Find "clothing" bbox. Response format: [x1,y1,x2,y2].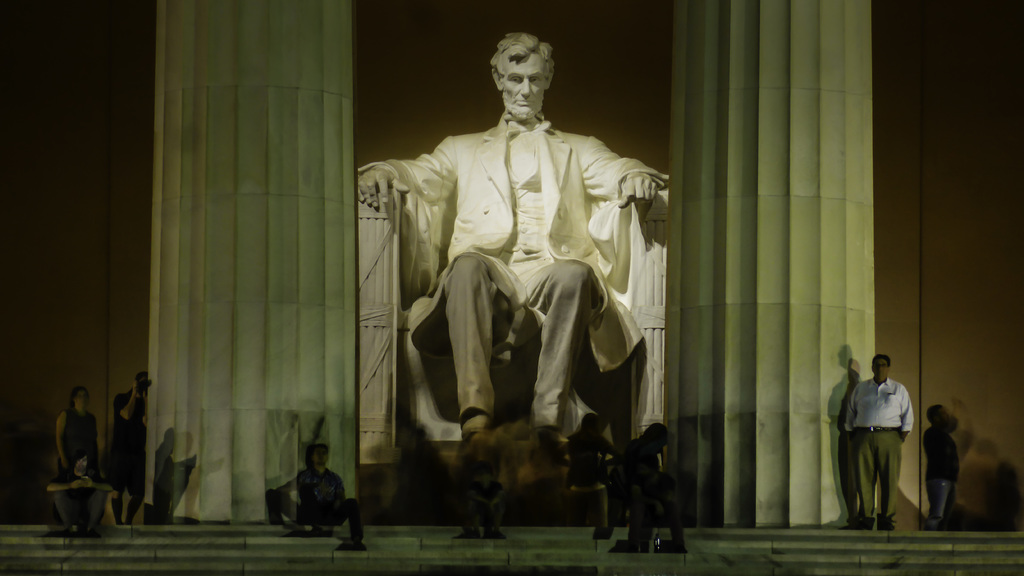
[54,469,105,533].
